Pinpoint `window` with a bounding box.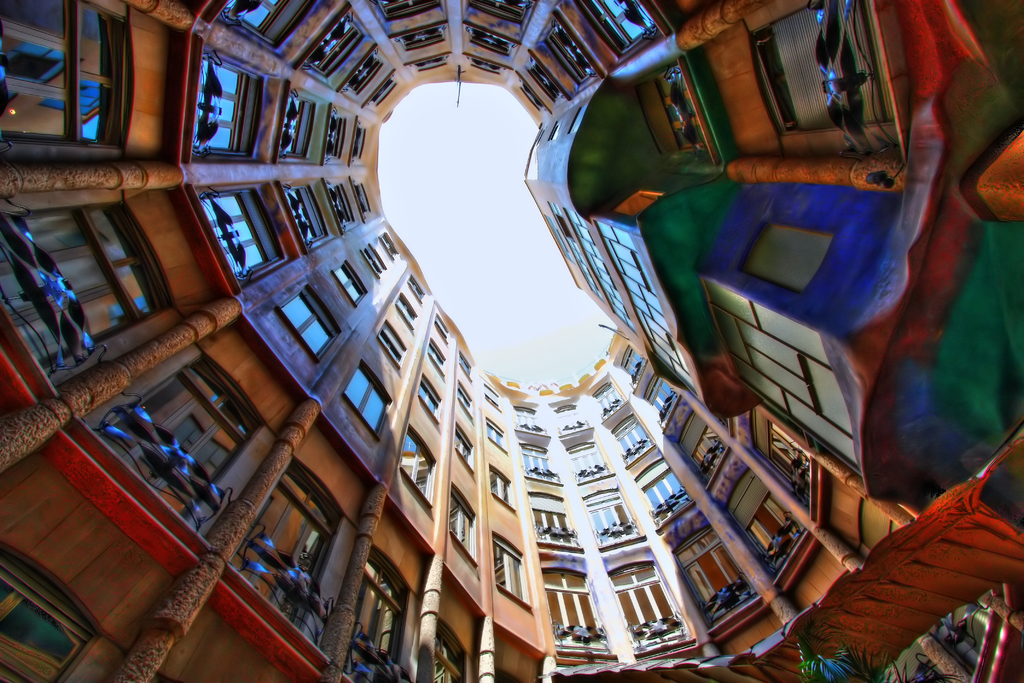
<bbox>593, 385, 623, 415</bbox>.
